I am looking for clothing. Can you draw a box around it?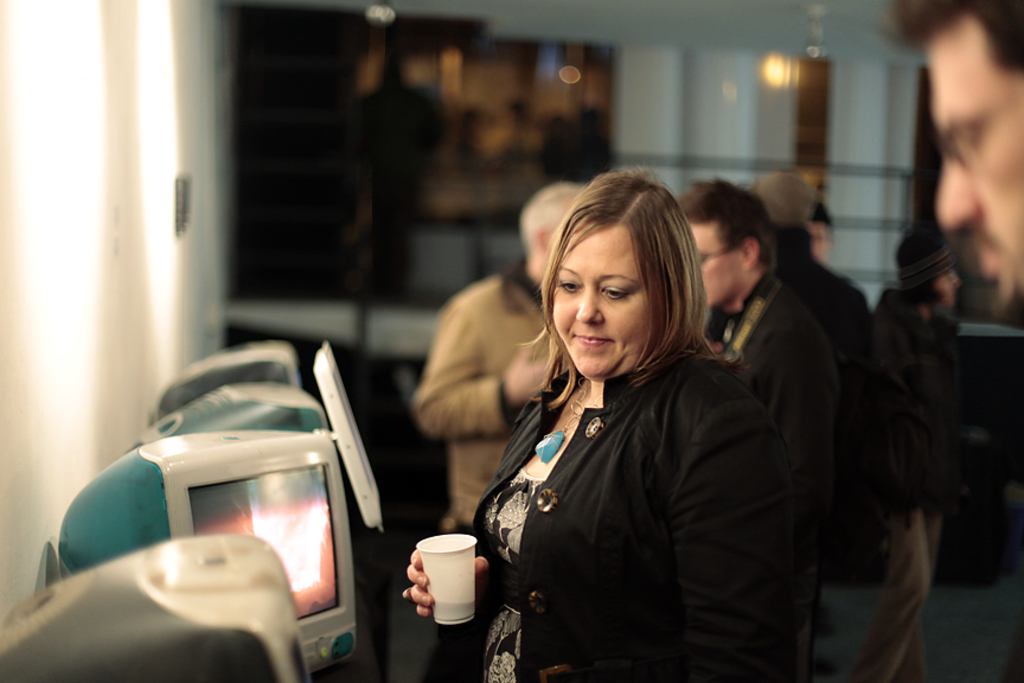
Sure, the bounding box is {"x1": 860, "y1": 289, "x2": 966, "y2": 682}.
